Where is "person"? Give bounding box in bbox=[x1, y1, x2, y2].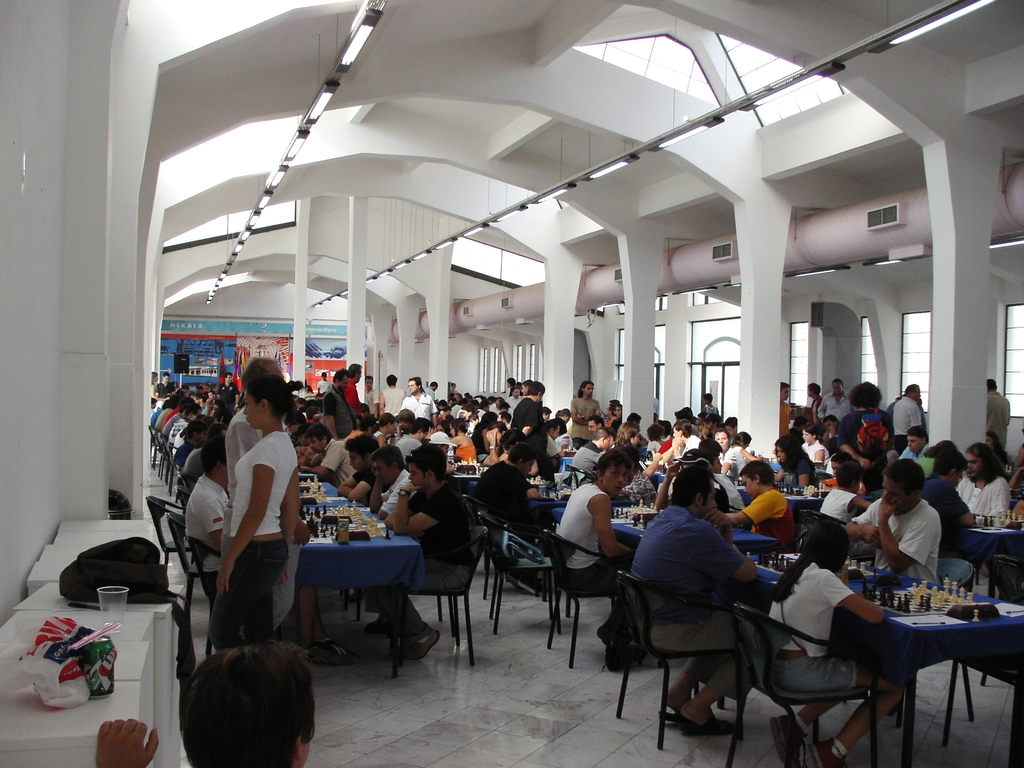
bbox=[348, 363, 367, 415].
